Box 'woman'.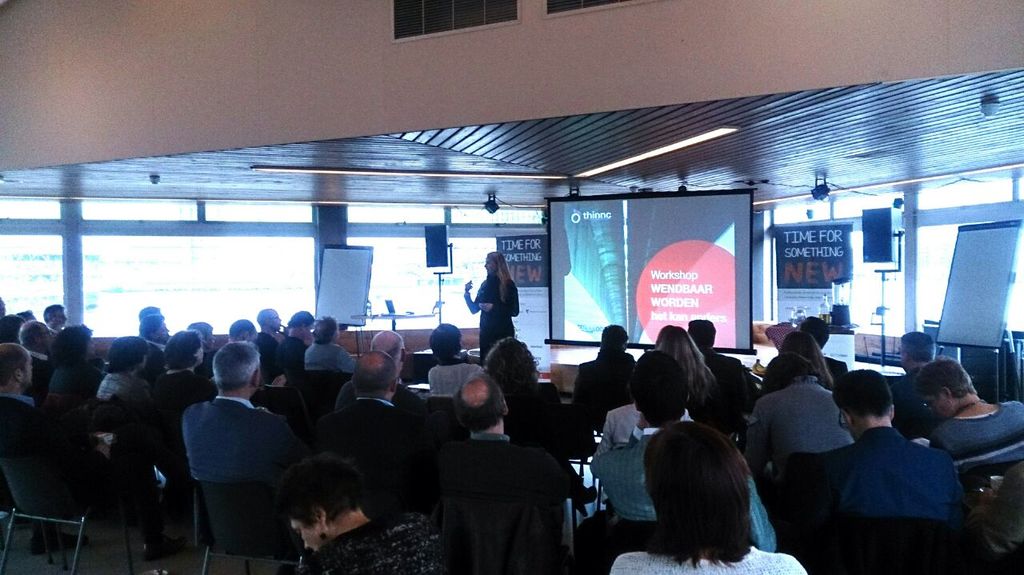
426,322,484,401.
